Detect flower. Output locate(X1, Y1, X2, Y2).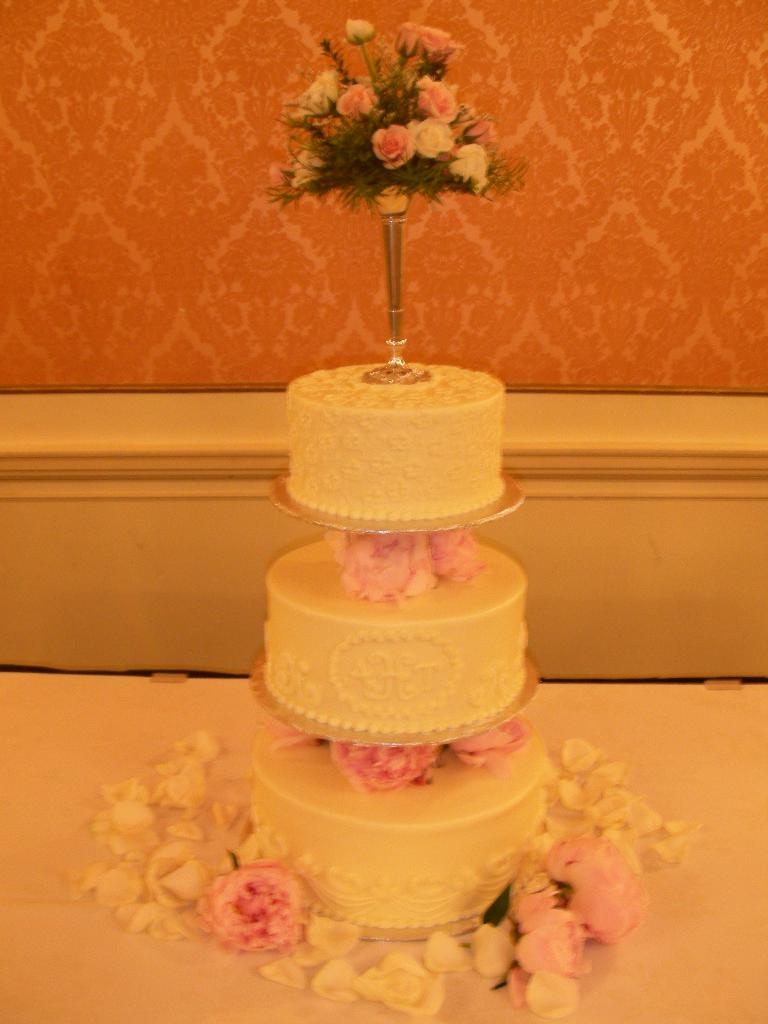
locate(456, 111, 501, 142).
